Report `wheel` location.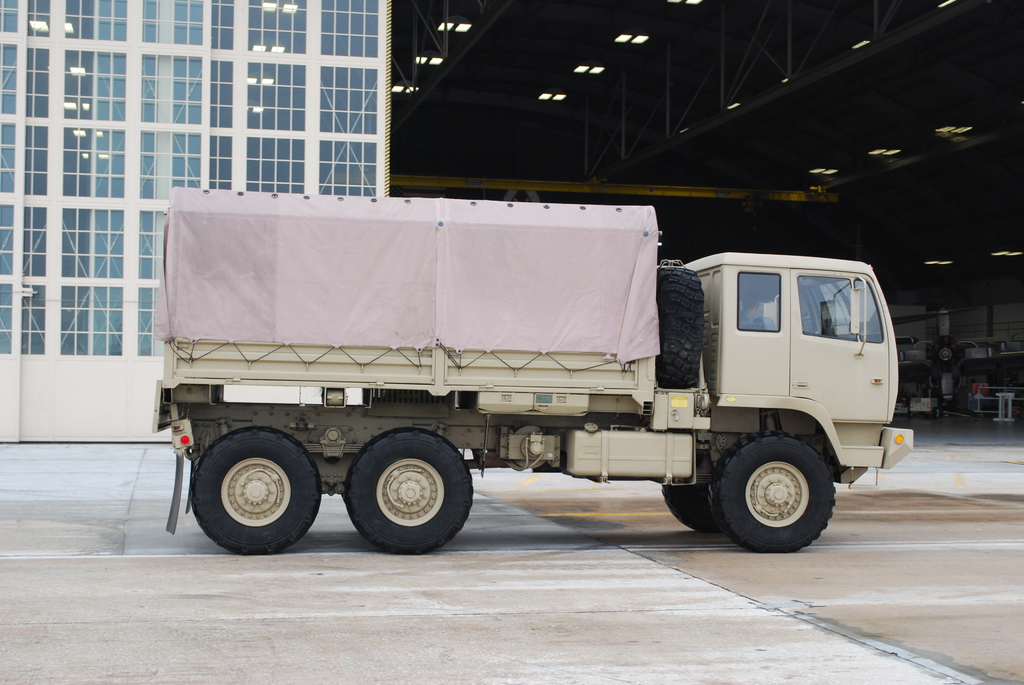
Report: [711,431,834,552].
